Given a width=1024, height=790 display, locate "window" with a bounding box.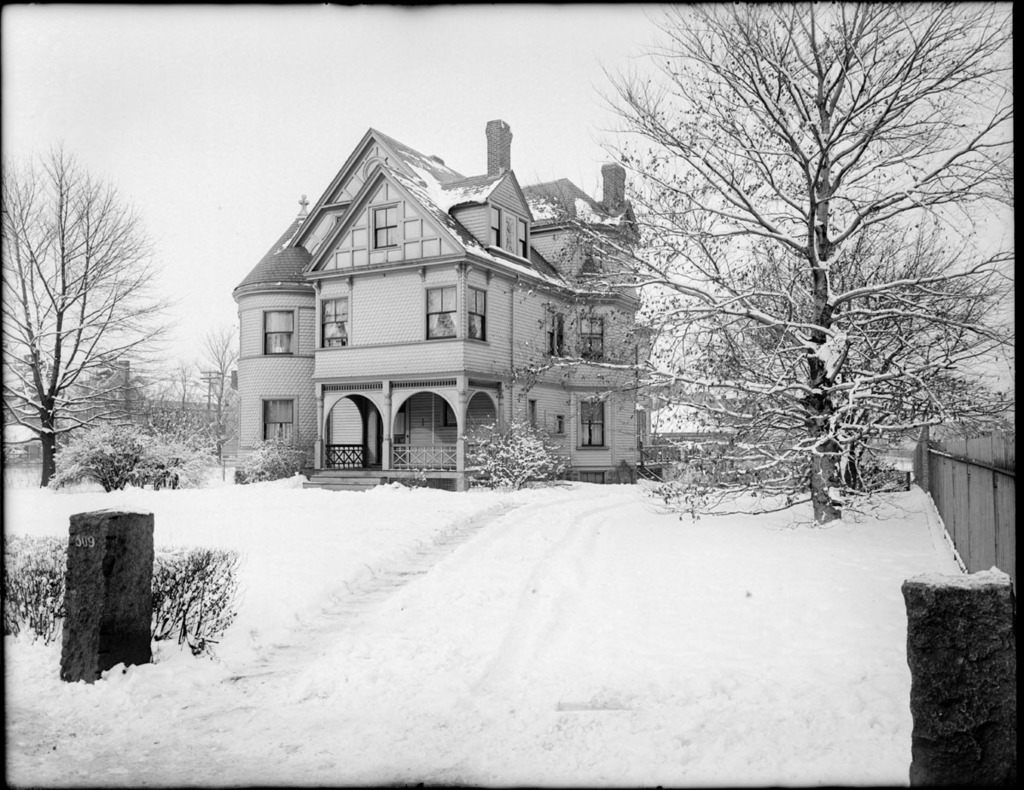
Located: detection(526, 398, 537, 431).
